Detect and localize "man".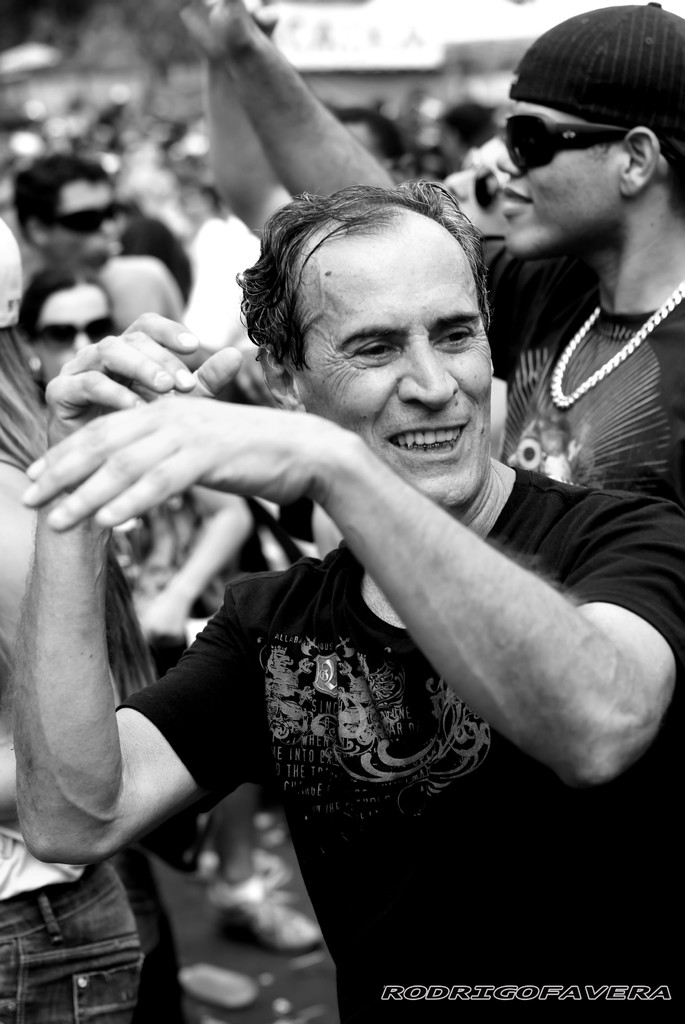
Localized at select_region(8, 150, 119, 276).
